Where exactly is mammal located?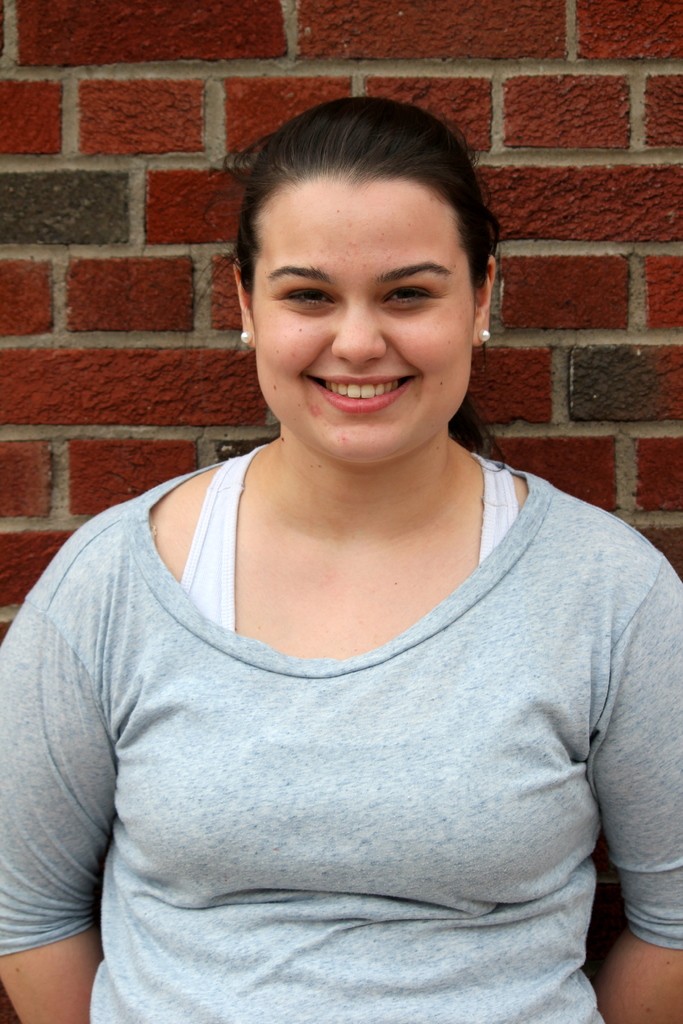
Its bounding box is (1,157,682,969).
